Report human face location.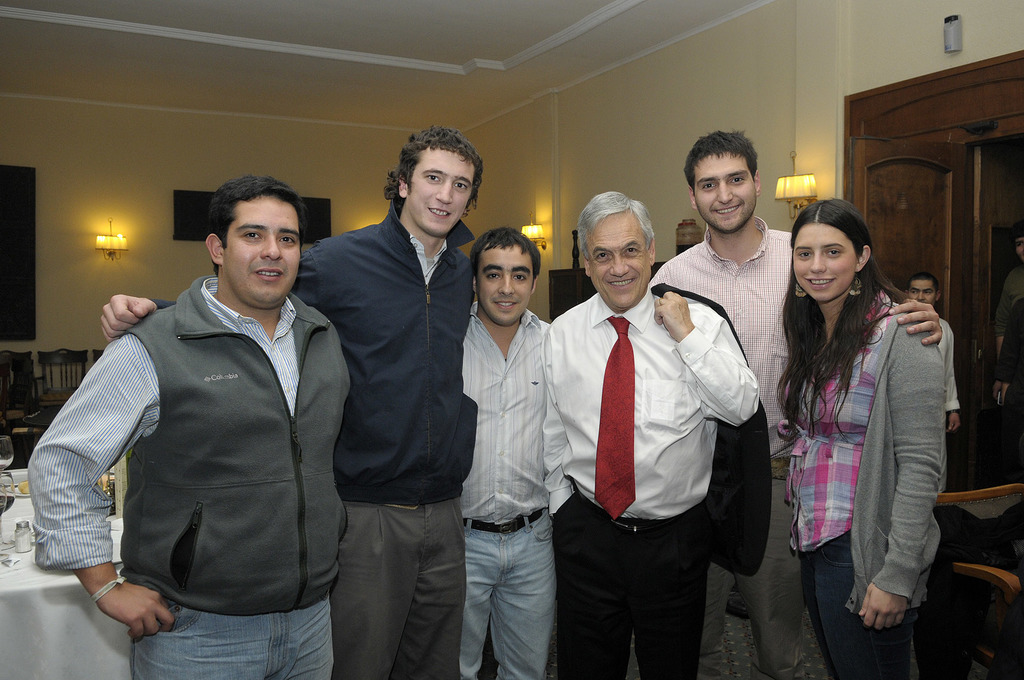
Report: region(584, 216, 651, 311).
